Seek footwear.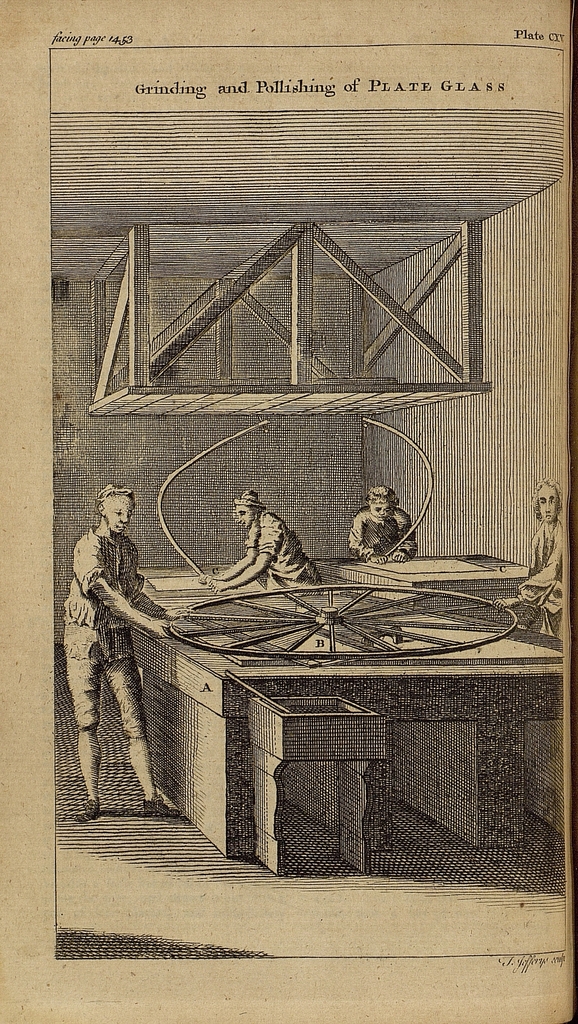
<region>76, 803, 106, 823</region>.
